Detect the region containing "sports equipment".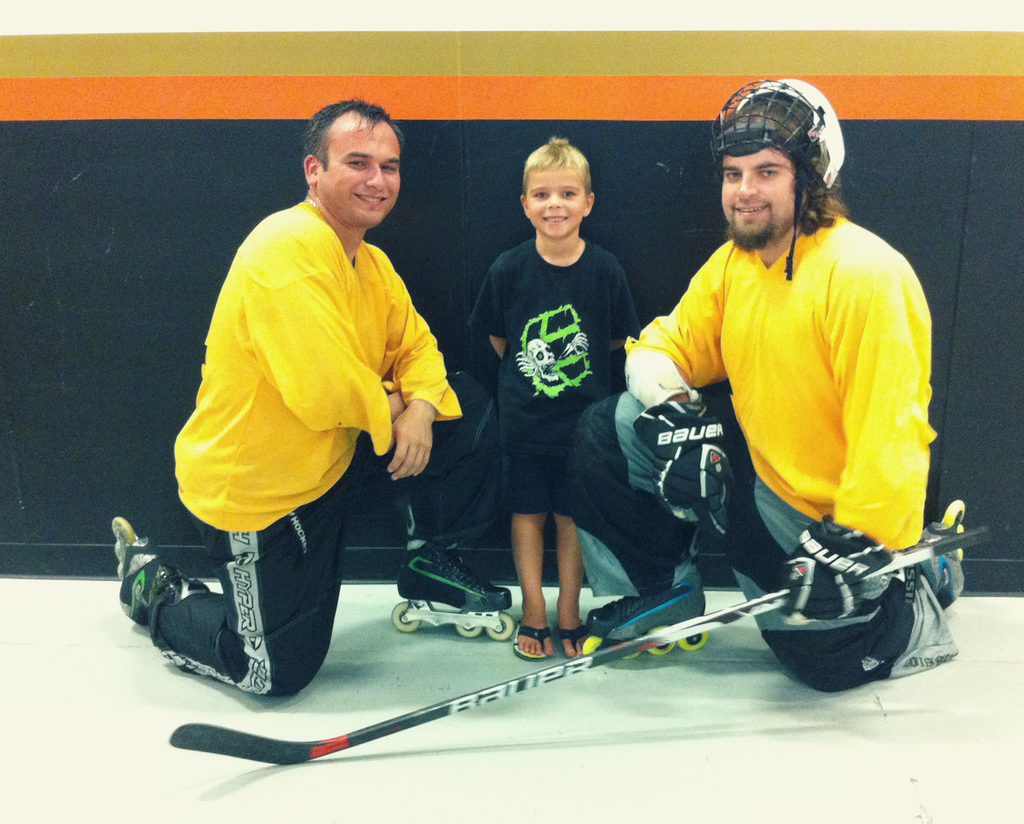
region(634, 406, 733, 539).
